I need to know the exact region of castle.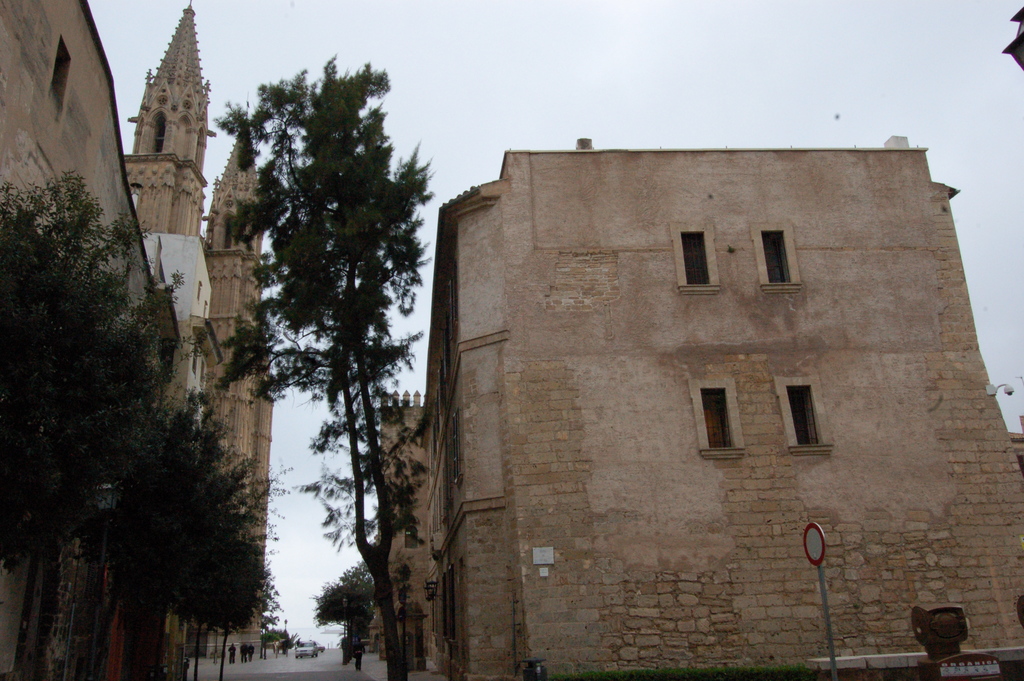
Region: pyautogui.locateOnScreen(370, 132, 1023, 680).
